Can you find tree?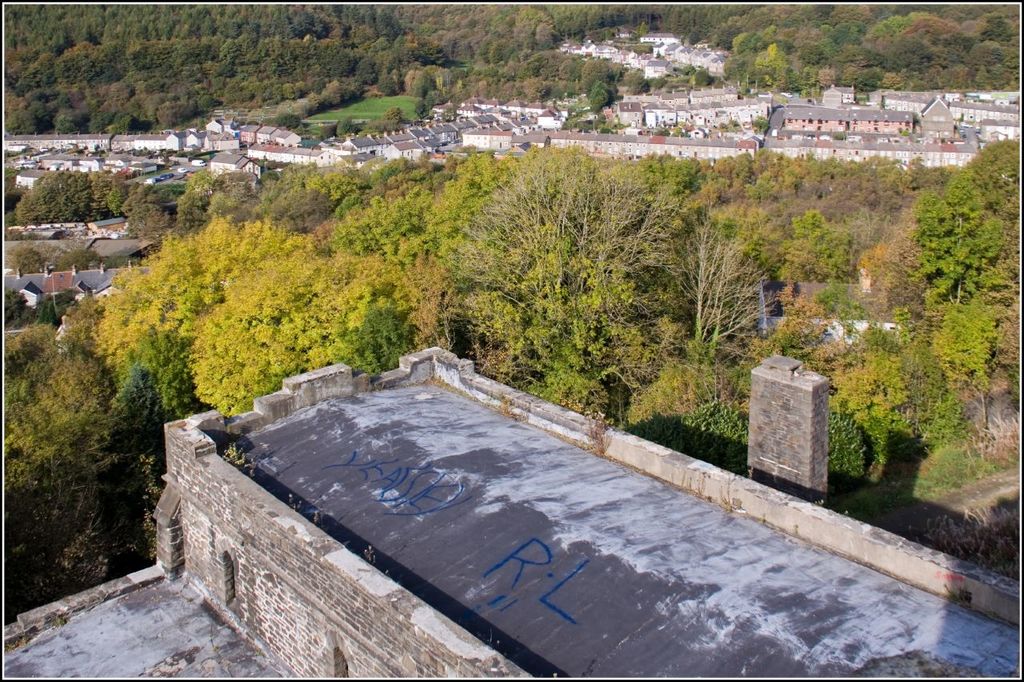
Yes, bounding box: detection(655, 48, 663, 60).
